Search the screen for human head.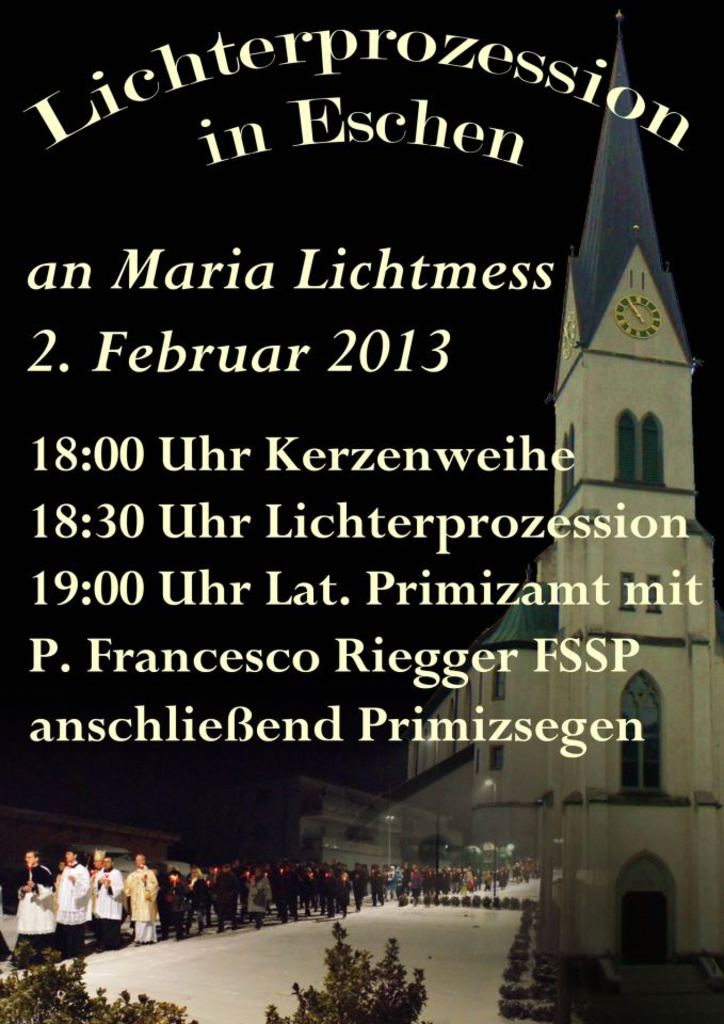
Found at 25,849,39,867.
